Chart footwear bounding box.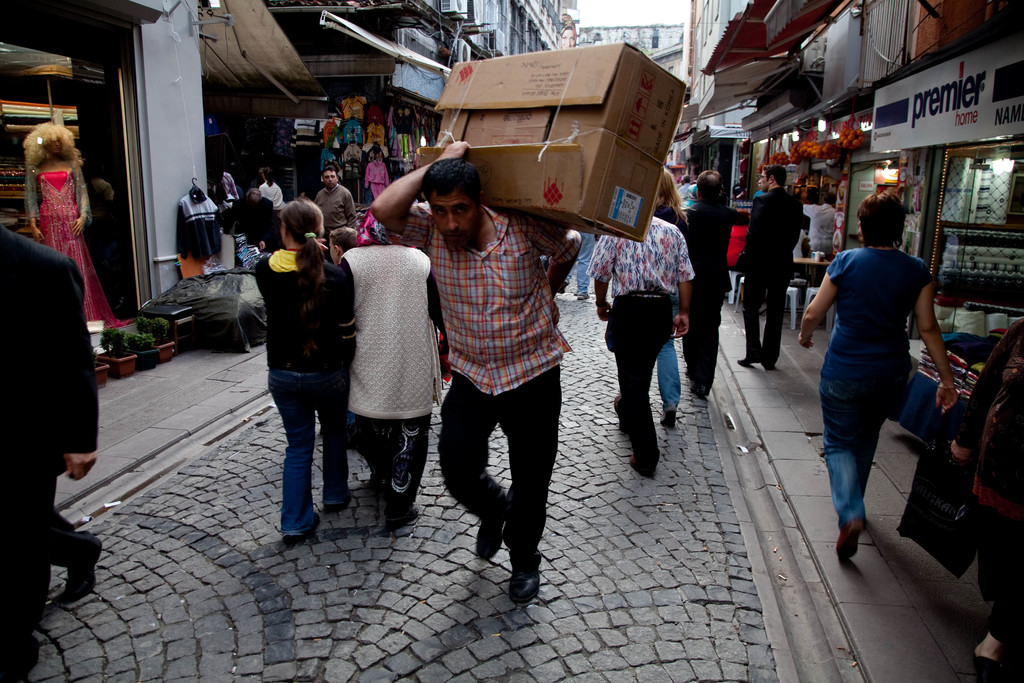
Charted: select_region(63, 537, 106, 604).
